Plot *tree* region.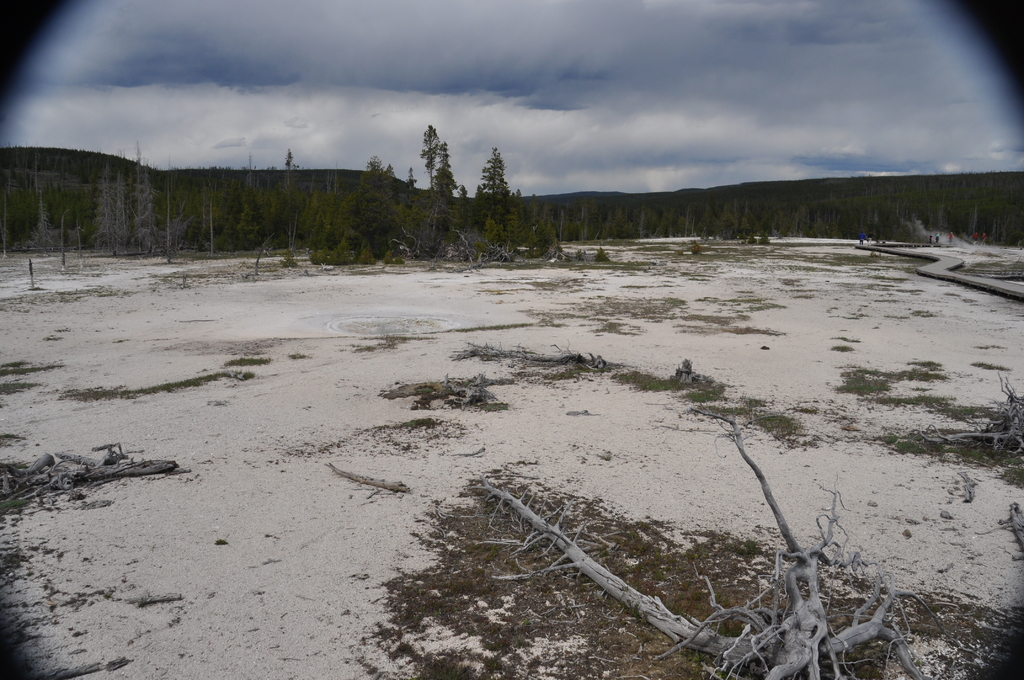
Plotted at left=474, top=150, right=520, bottom=264.
